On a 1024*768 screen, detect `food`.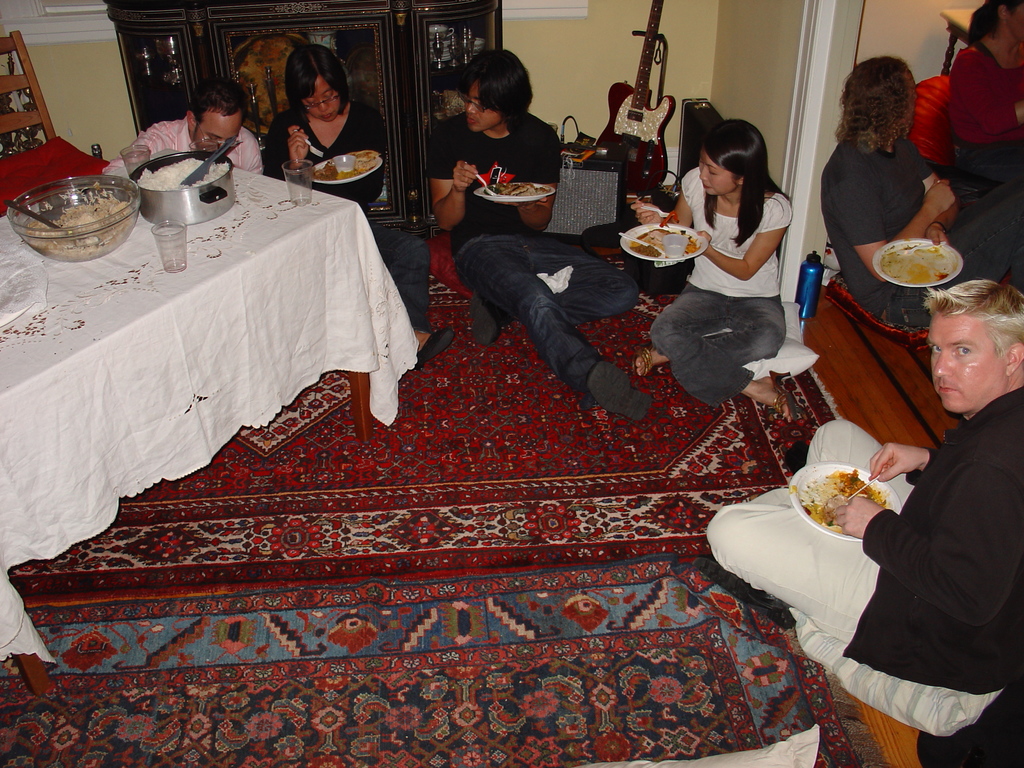
x1=480, y1=182, x2=550, y2=198.
